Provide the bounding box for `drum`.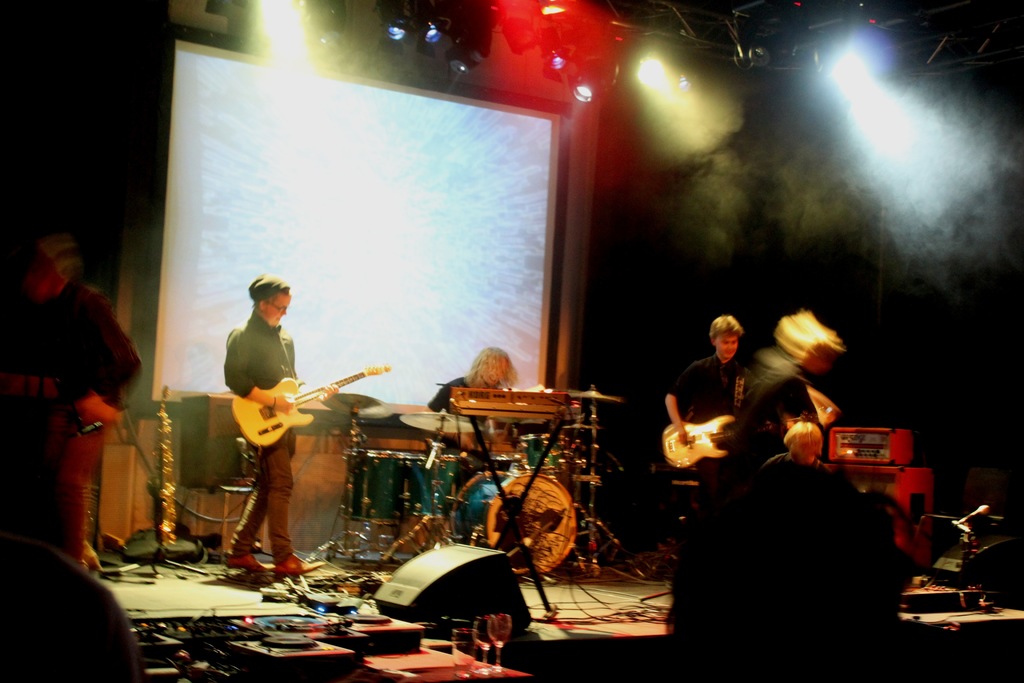
{"x1": 523, "y1": 428, "x2": 574, "y2": 482}.
